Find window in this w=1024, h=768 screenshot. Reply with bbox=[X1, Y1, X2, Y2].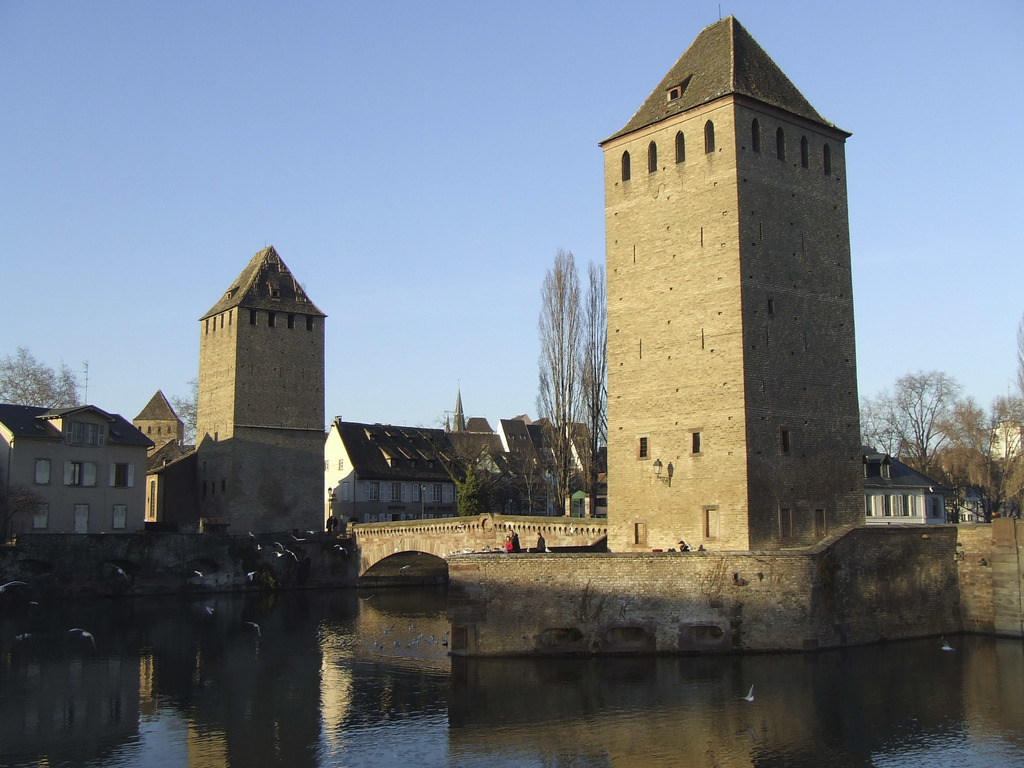
bbox=[209, 484, 216, 494].
